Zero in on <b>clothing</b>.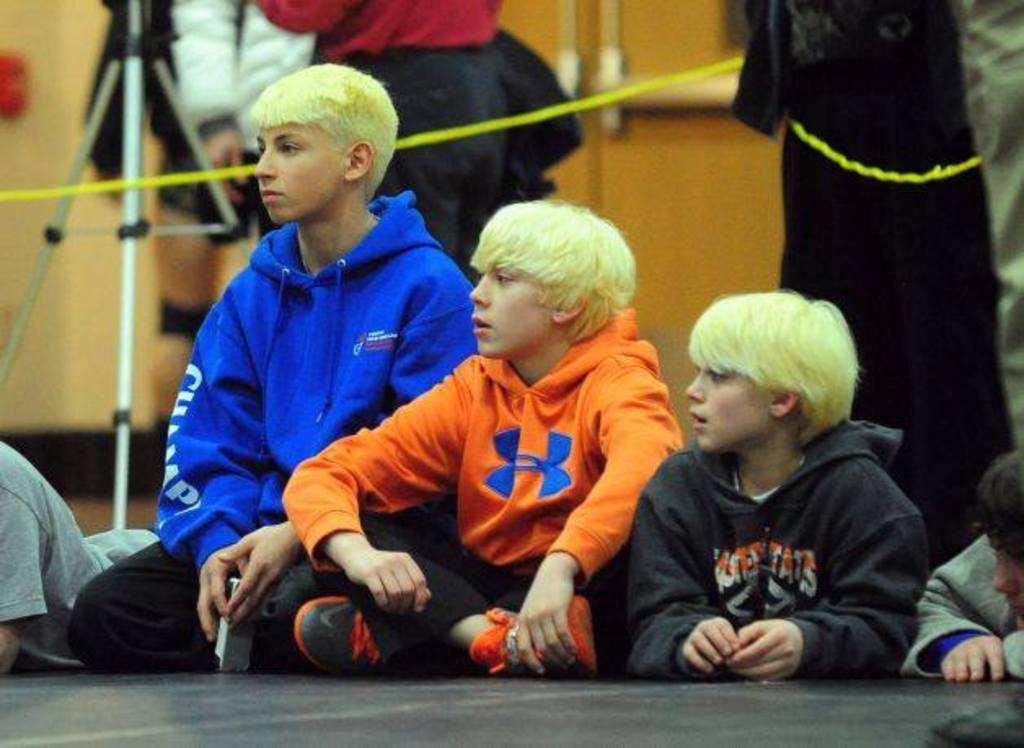
Zeroed in: region(68, 192, 478, 671).
